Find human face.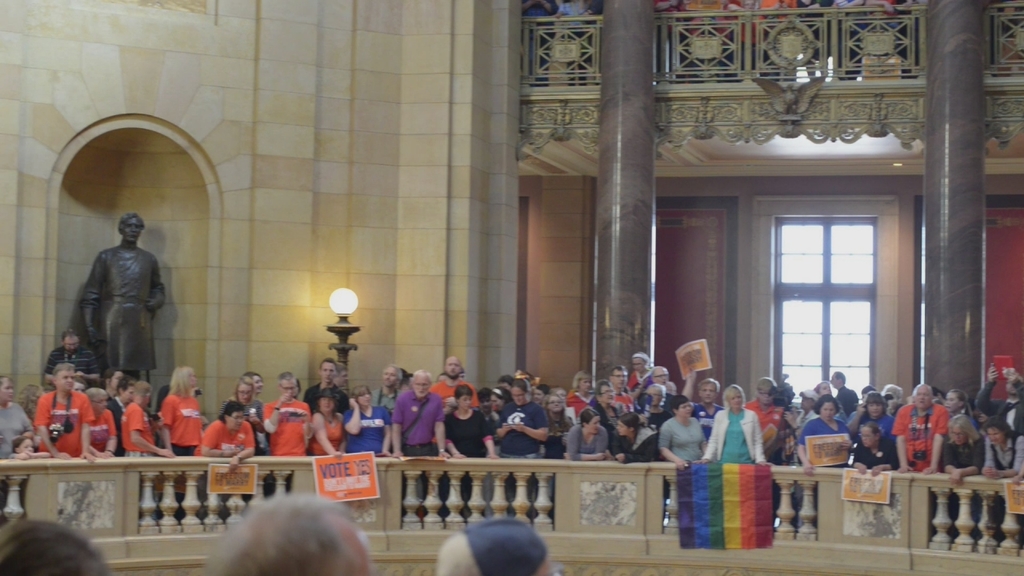
334 368 348 388.
